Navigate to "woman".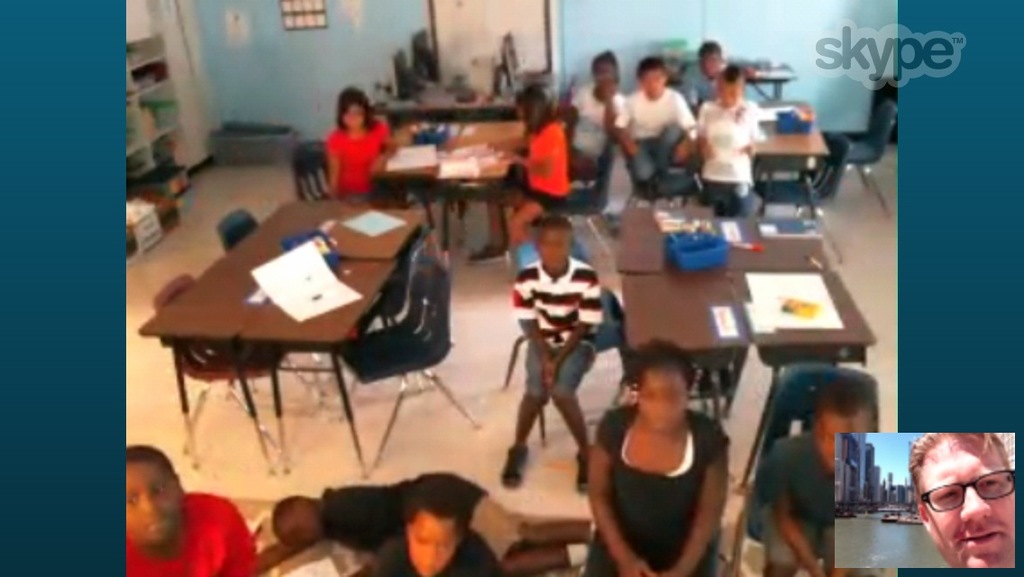
Navigation target: BBox(574, 298, 739, 565).
